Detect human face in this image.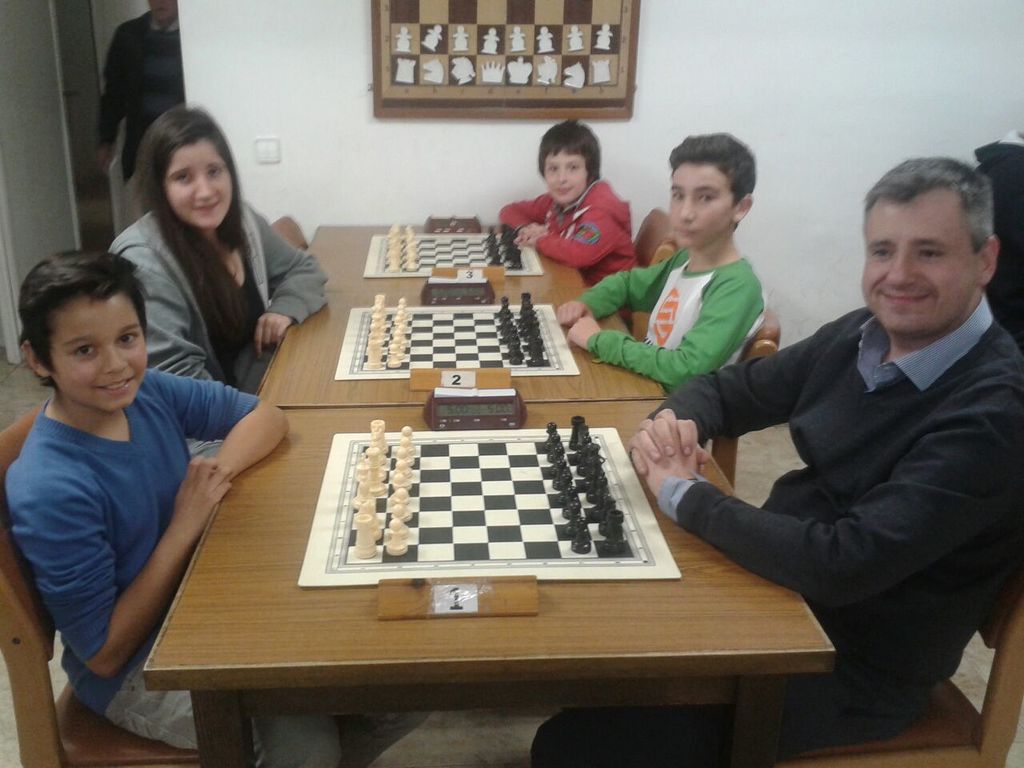
Detection: [x1=163, y1=138, x2=235, y2=231].
